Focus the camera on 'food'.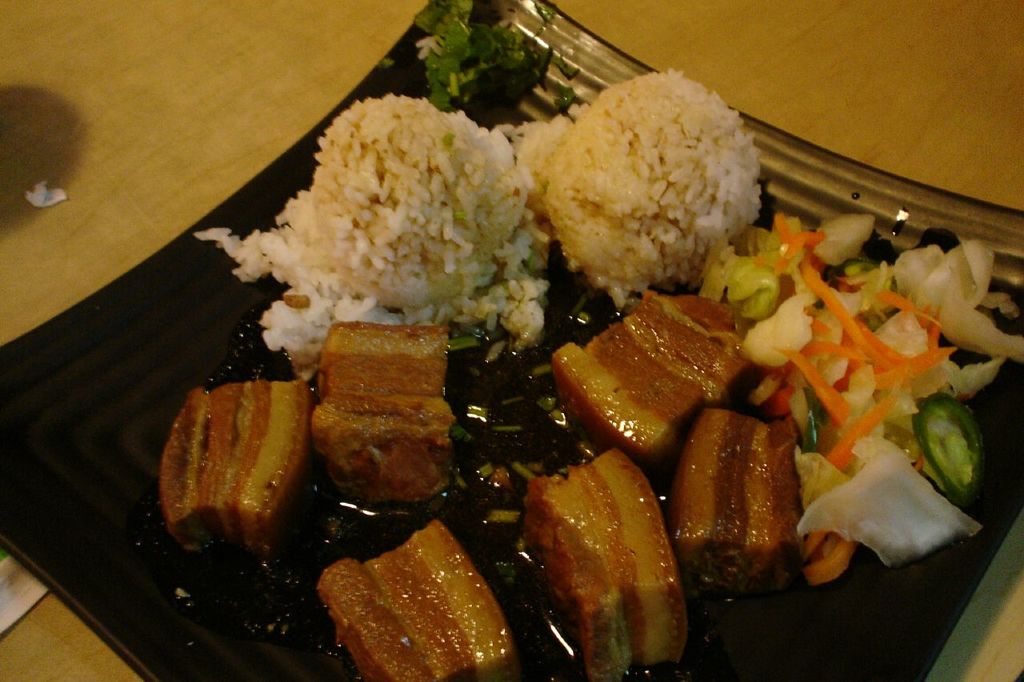
Focus region: bbox=[528, 449, 690, 681].
